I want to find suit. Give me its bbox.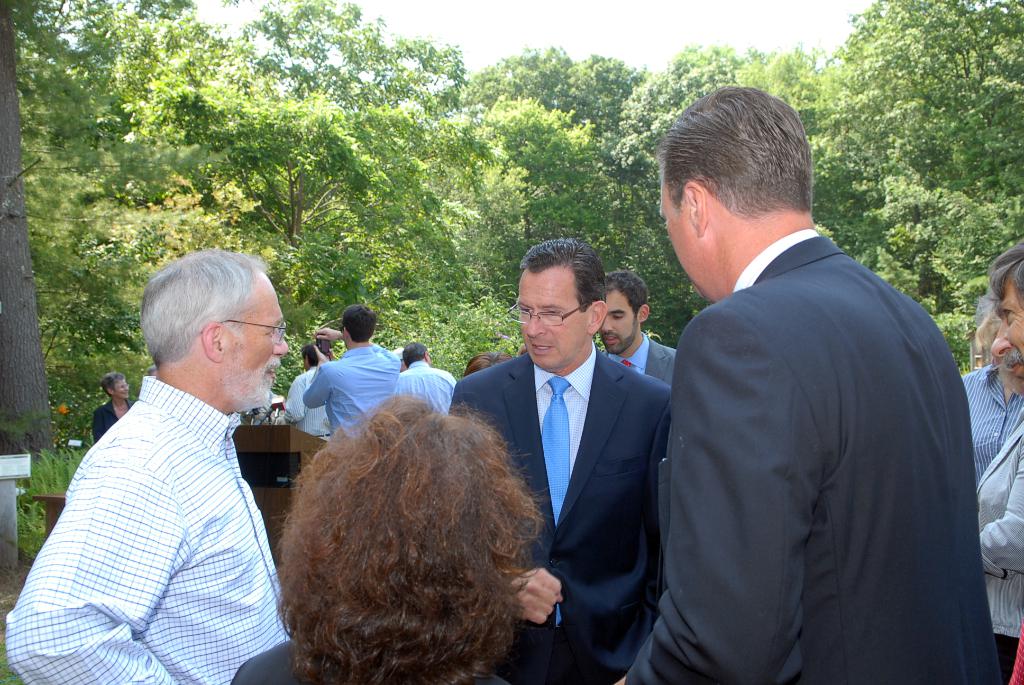
451, 358, 674, 684.
